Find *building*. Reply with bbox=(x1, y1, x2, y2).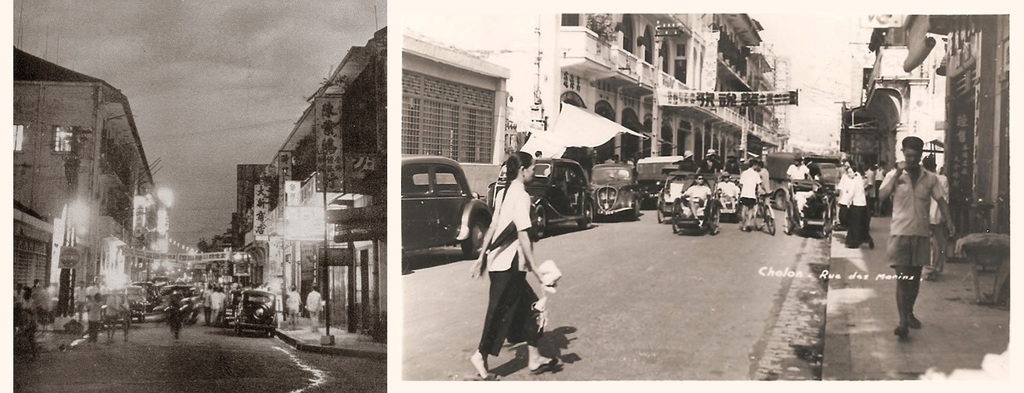
bbox=(550, 10, 781, 207).
